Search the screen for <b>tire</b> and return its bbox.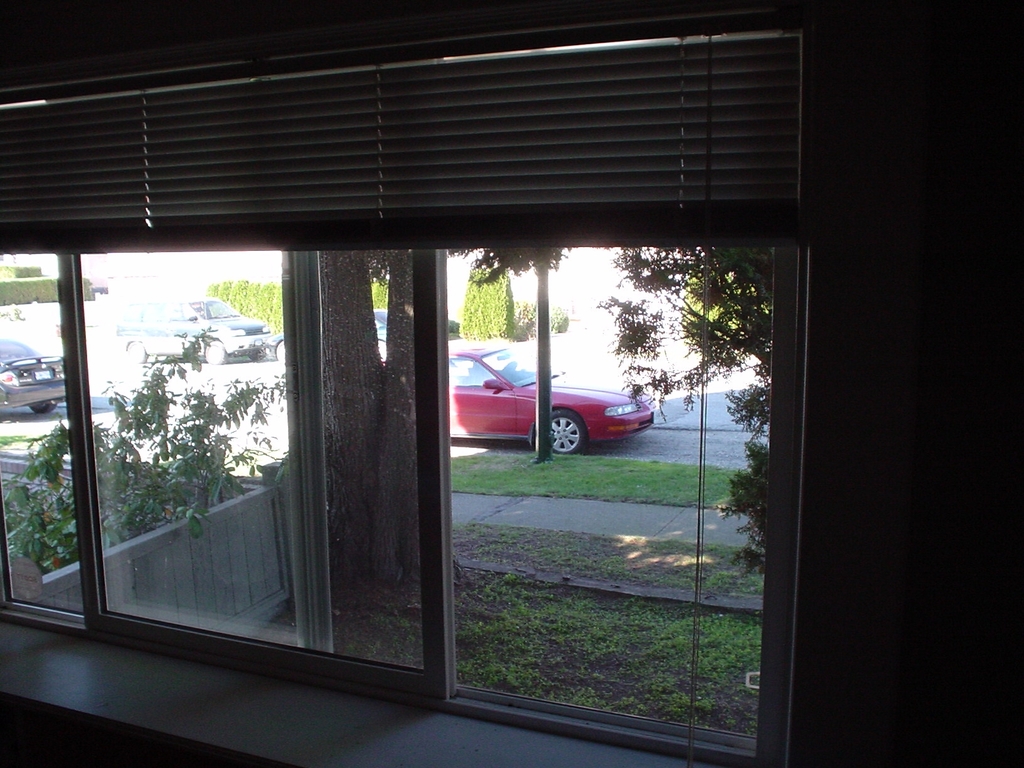
Found: box=[542, 411, 579, 451].
